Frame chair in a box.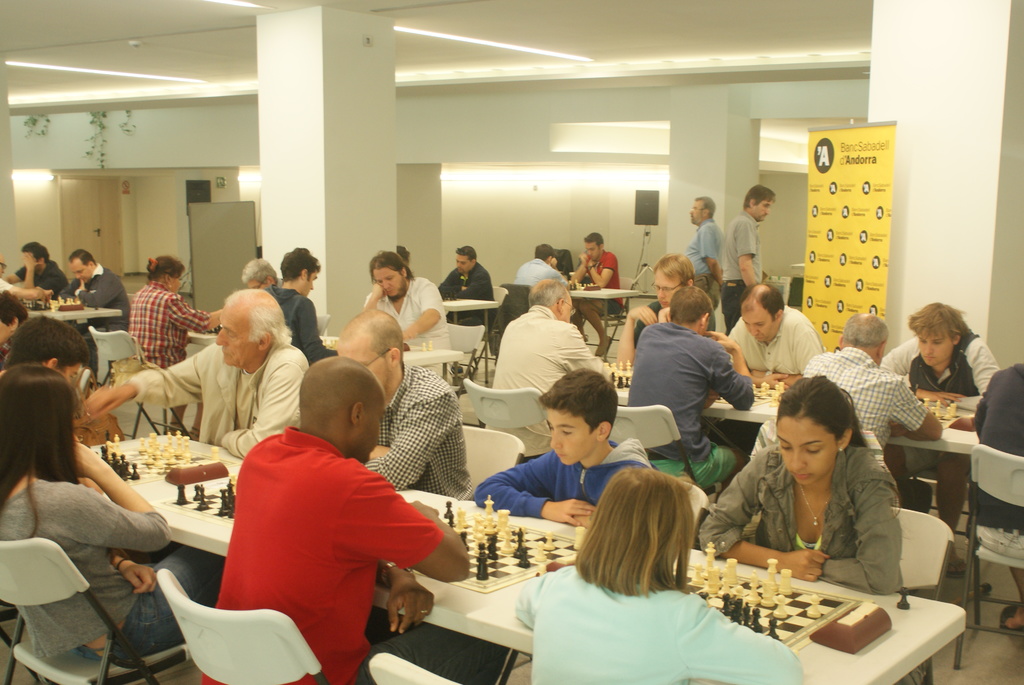
(0,538,195,684).
